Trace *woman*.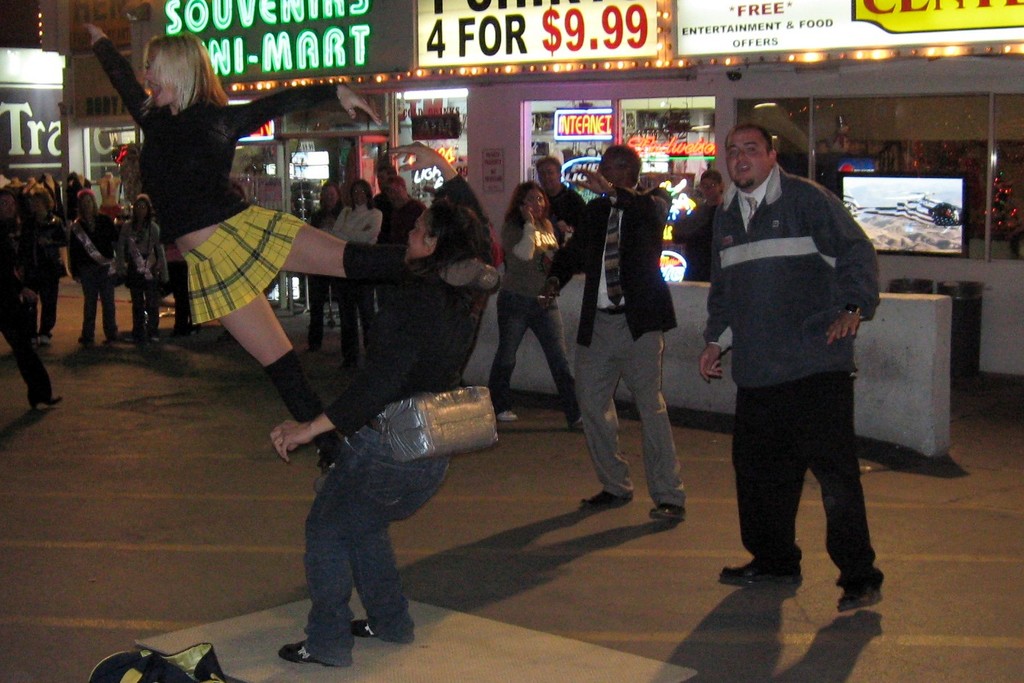
Traced to [x1=270, y1=194, x2=504, y2=672].
